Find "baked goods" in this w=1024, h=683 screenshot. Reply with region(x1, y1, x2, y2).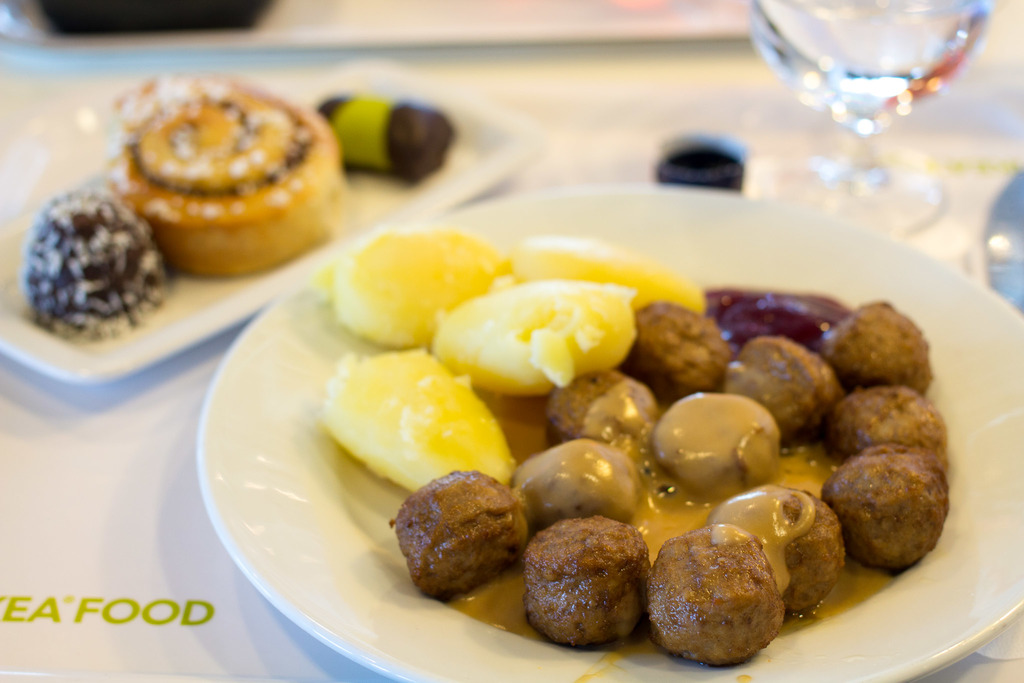
region(20, 179, 173, 338).
